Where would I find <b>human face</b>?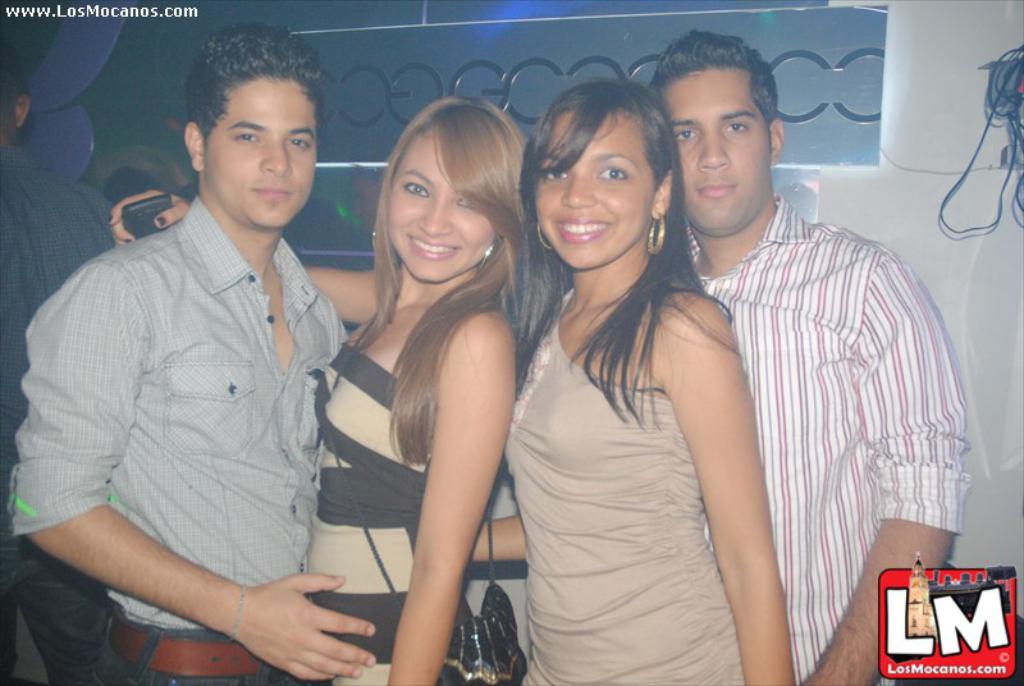
At <bbox>384, 122, 503, 278</bbox>.
